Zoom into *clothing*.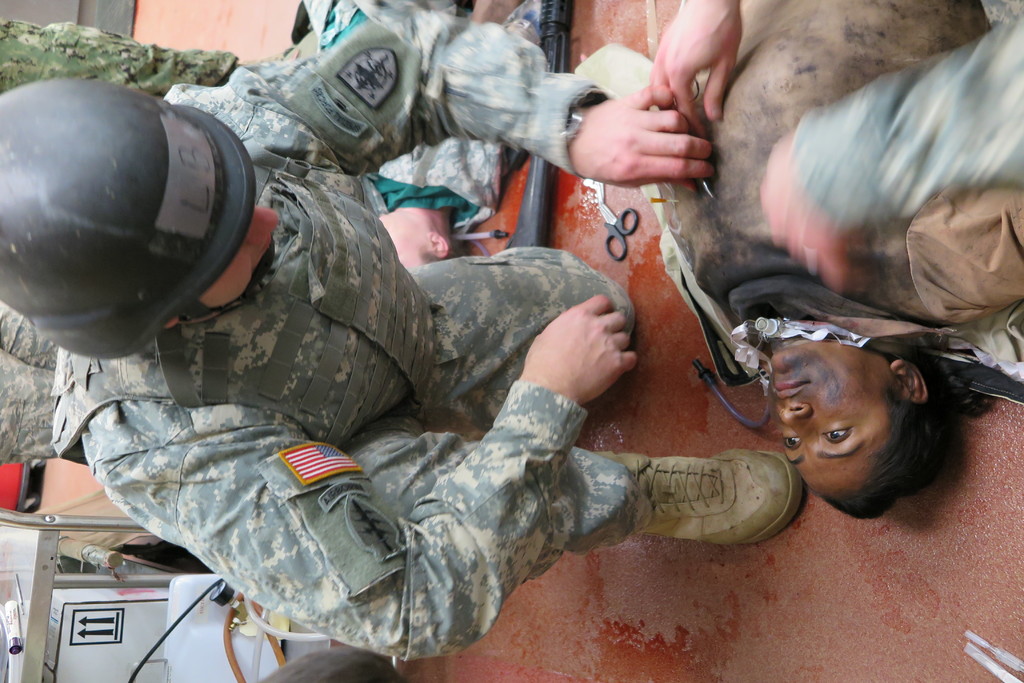
Zoom target: [303, 0, 544, 232].
